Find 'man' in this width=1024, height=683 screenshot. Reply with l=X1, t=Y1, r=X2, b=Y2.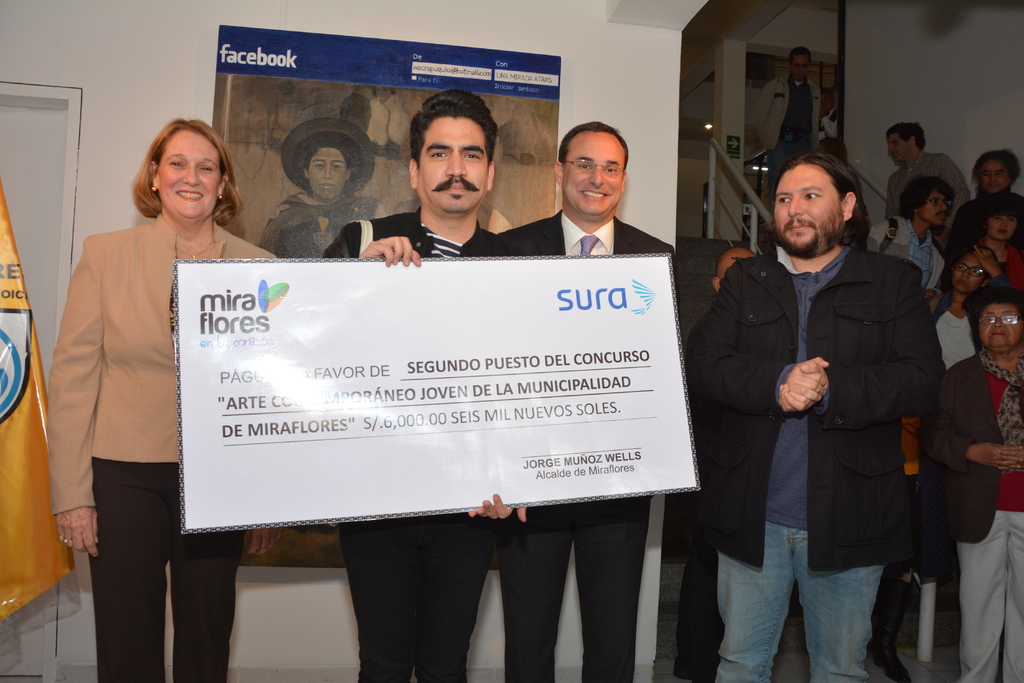
l=954, t=143, r=1023, b=245.
